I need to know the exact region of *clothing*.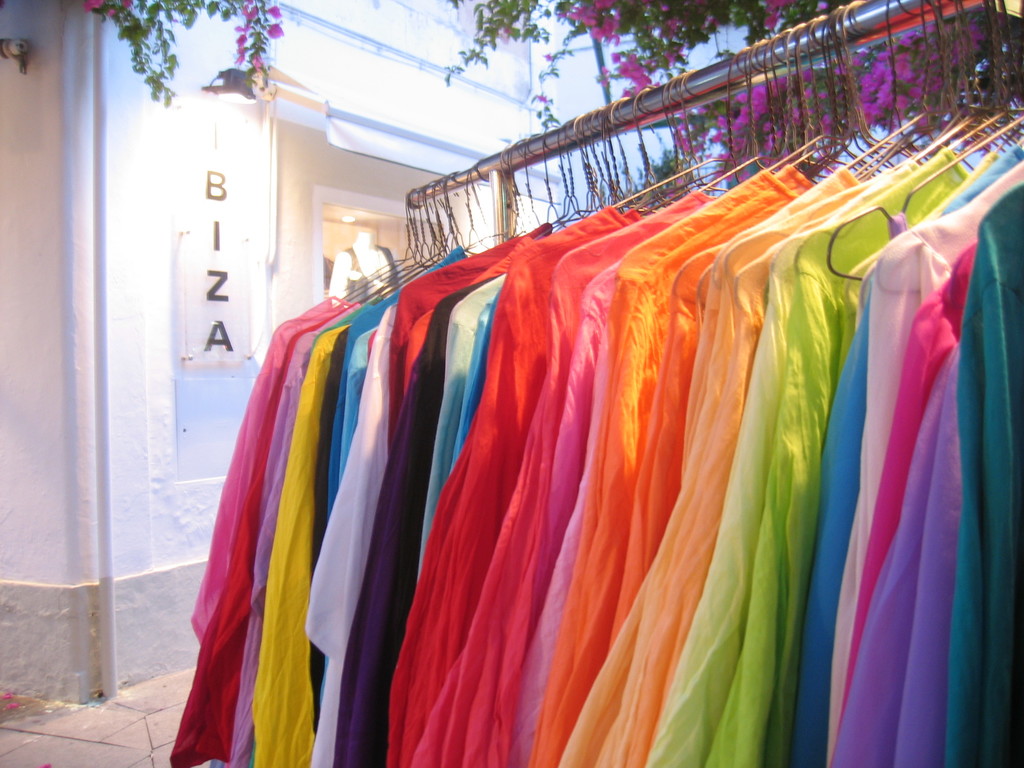
Region: [left=952, top=188, right=1023, bottom=767].
